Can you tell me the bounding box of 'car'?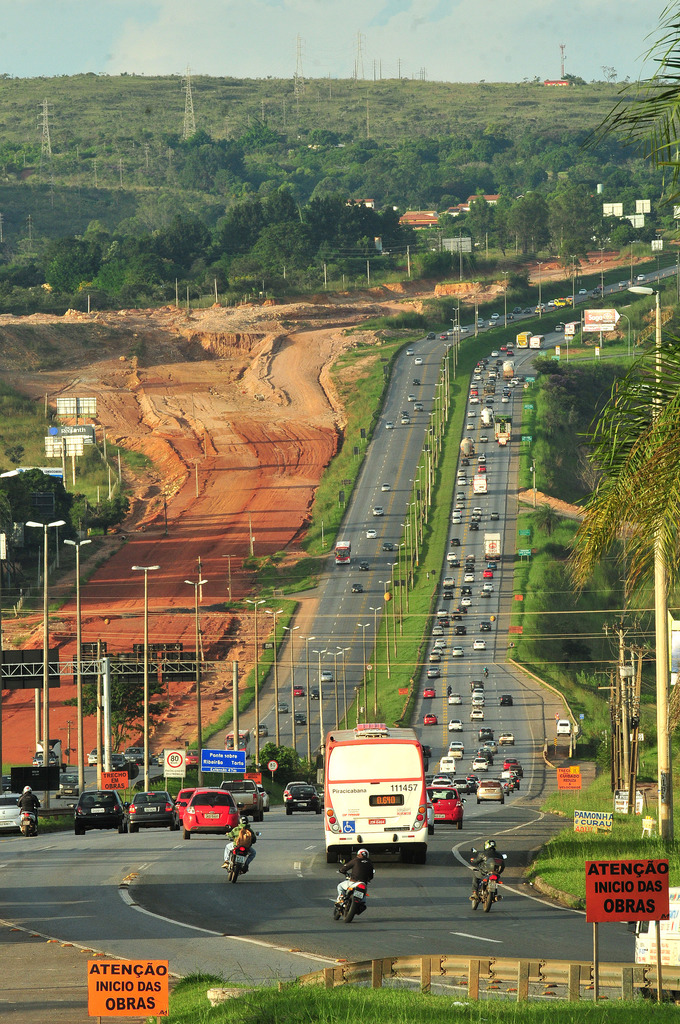
bbox(352, 583, 366, 591).
